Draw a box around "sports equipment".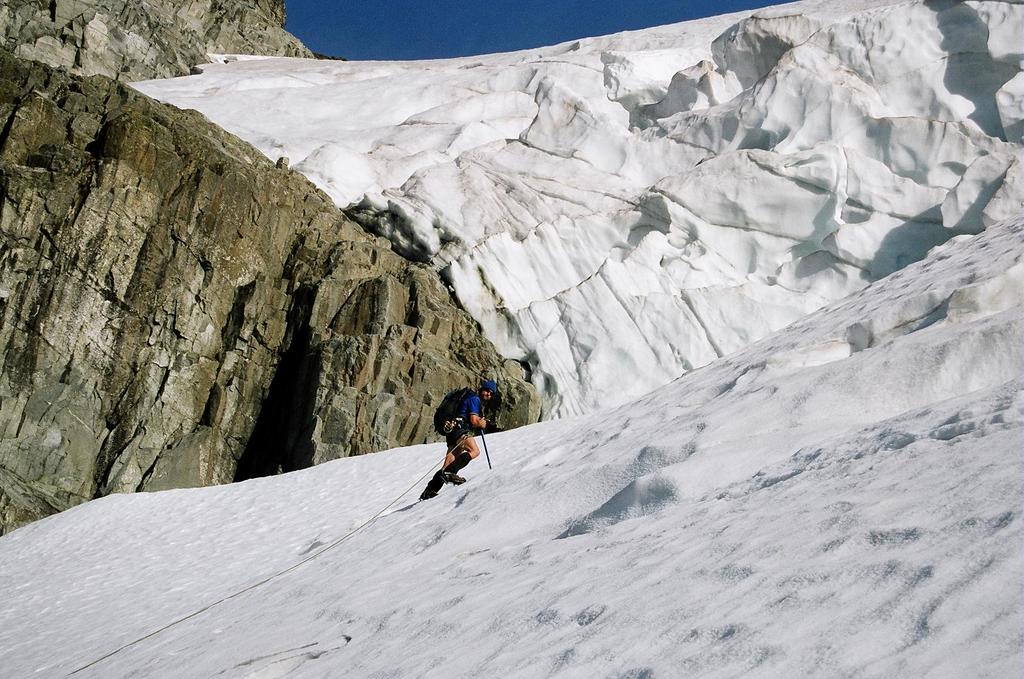
x1=480 y1=416 x2=492 y2=469.
